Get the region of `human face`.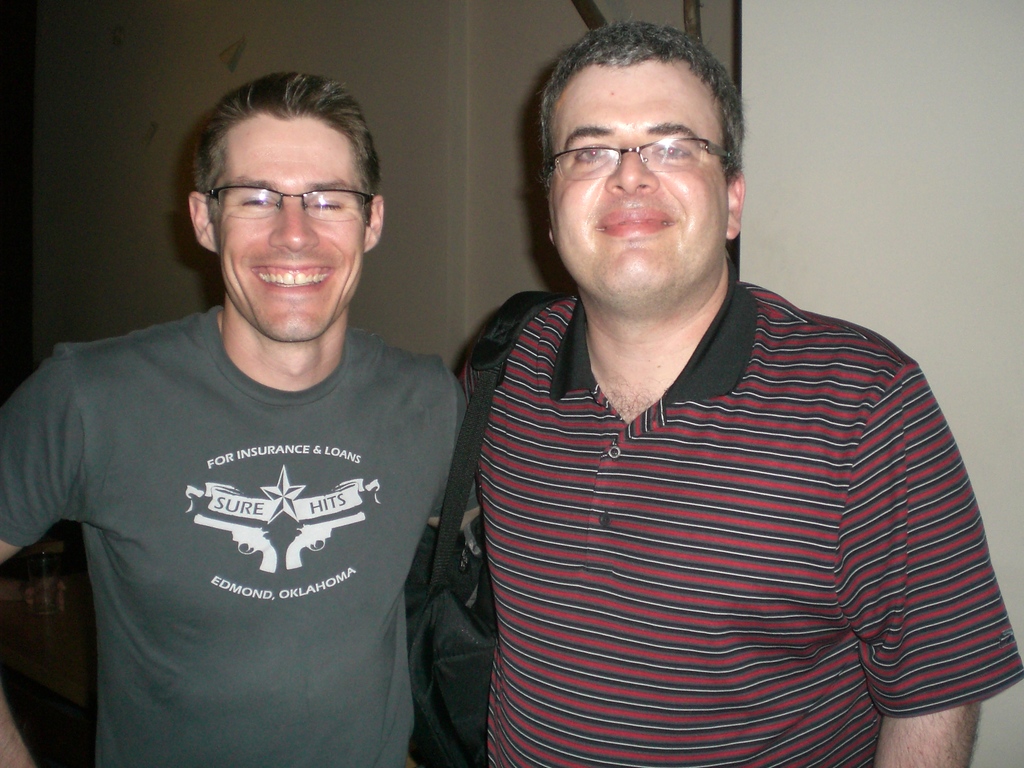
{"x1": 211, "y1": 108, "x2": 361, "y2": 344}.
